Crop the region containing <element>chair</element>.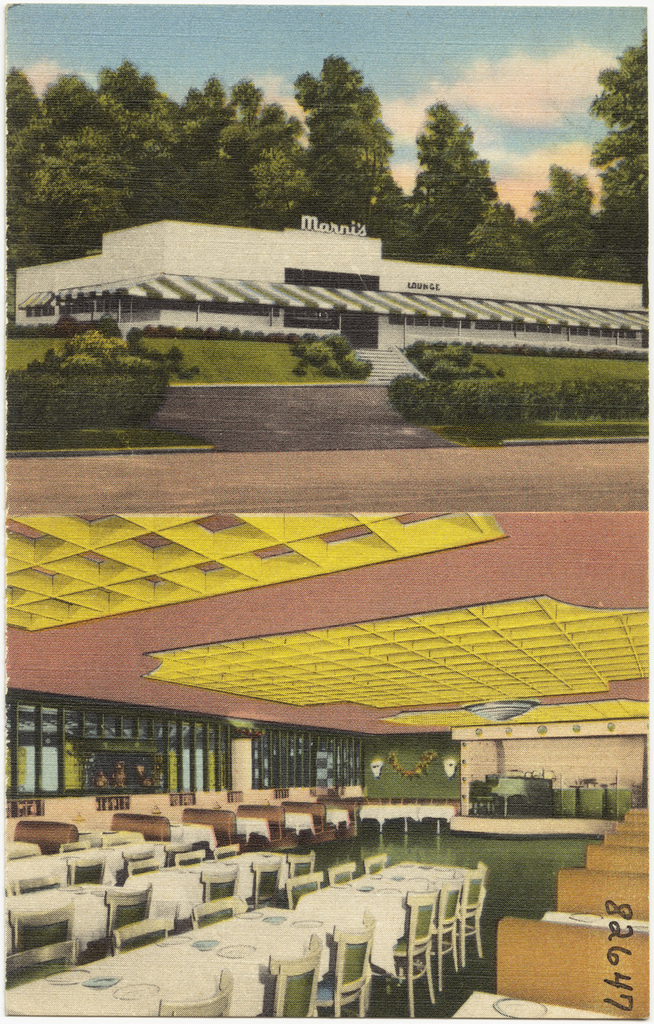
Crop region: [8, 869, 61, 897].
